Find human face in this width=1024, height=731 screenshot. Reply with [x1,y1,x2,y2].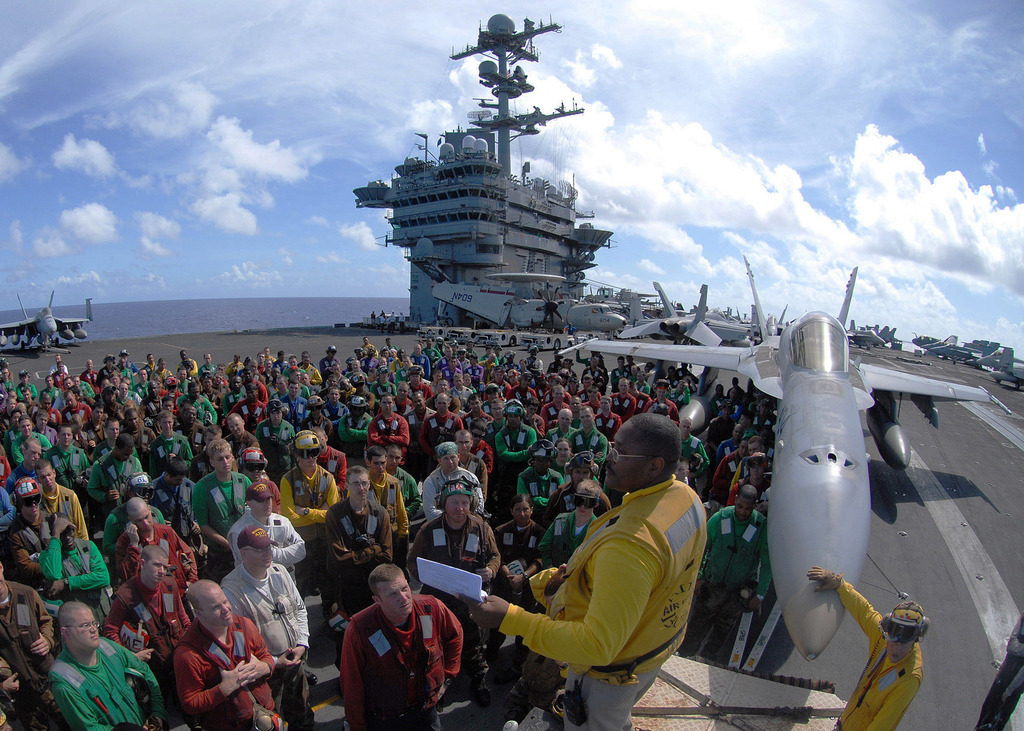
[396,384,408,401].
